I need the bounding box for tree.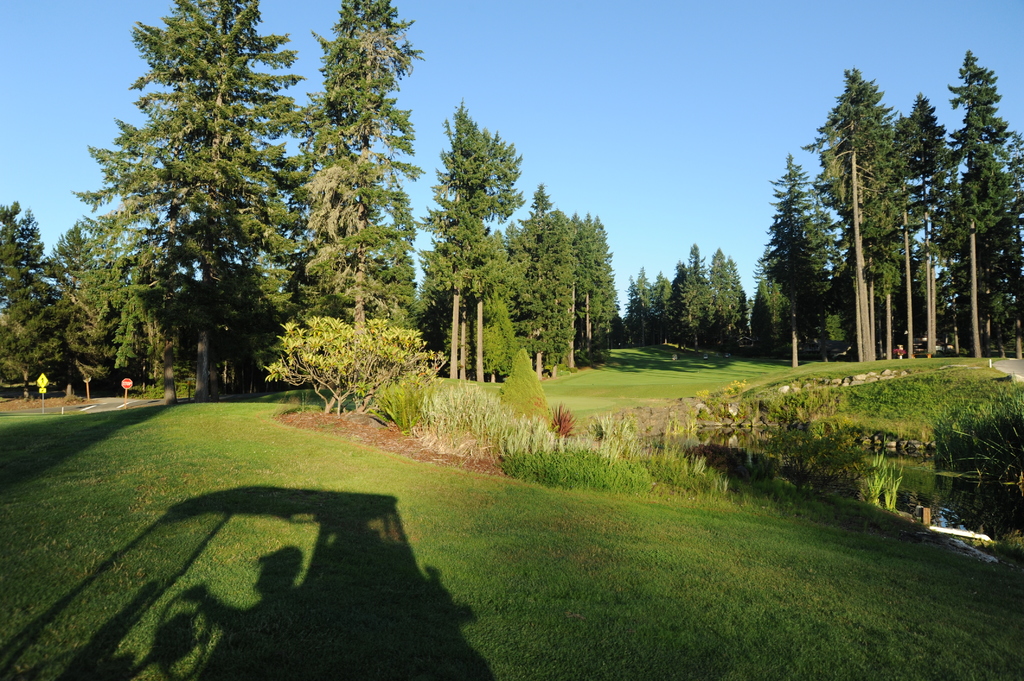
Here it is: [940,50,1016,360].
